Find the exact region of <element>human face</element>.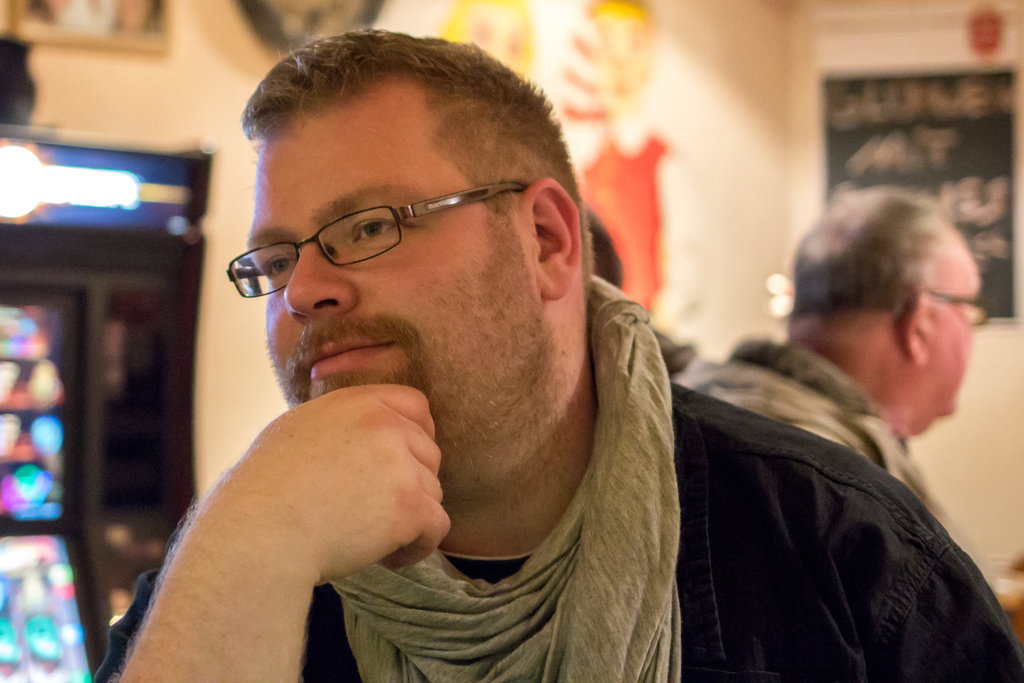
Exact region: region(246, 89, 548, 432).
